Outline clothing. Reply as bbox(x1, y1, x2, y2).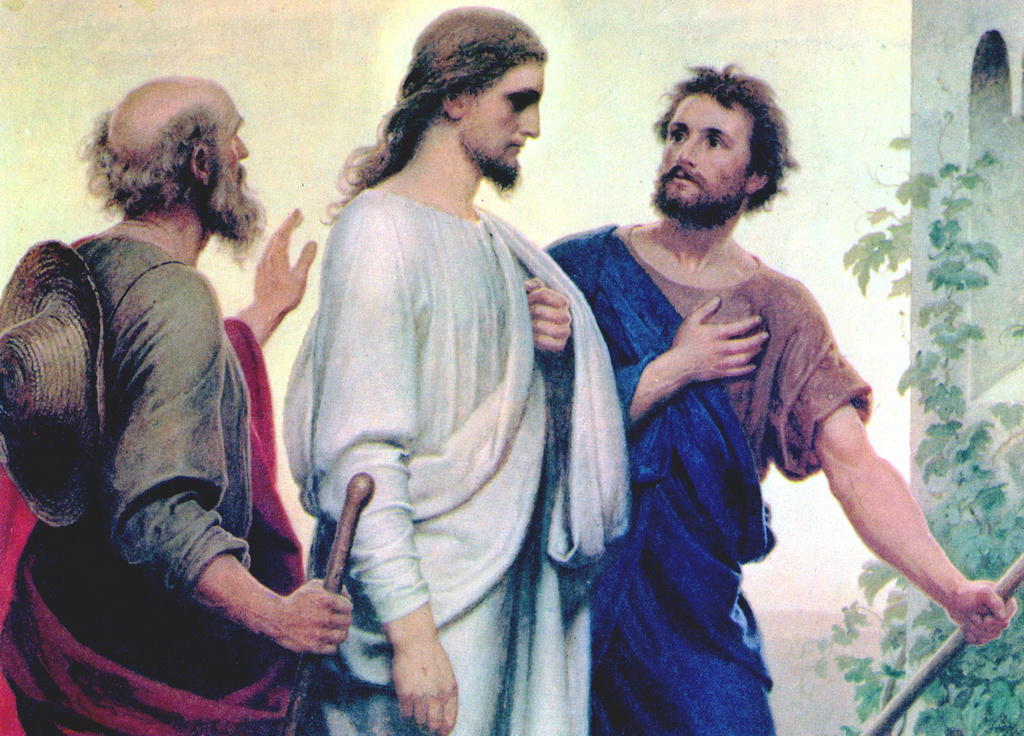
bbox(282, 178, 631, 735).
